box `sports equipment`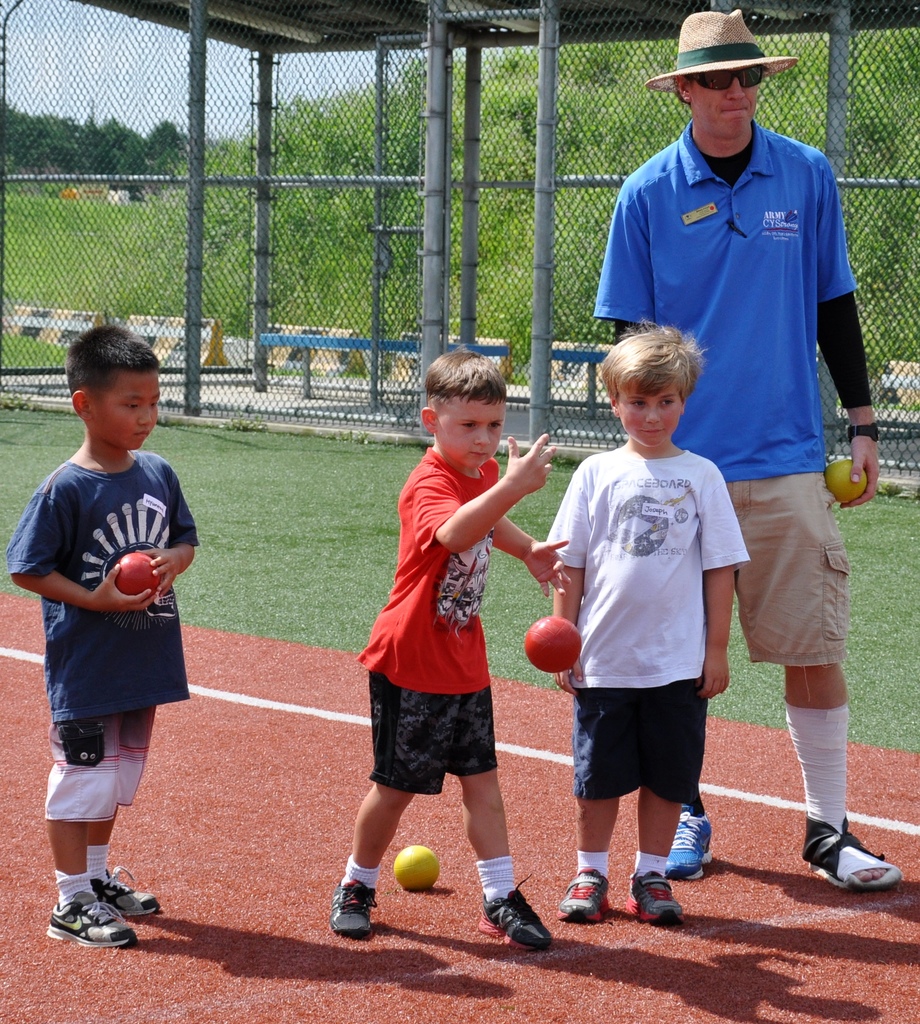
<bbox>664, 806, 714, 881</bbox>
